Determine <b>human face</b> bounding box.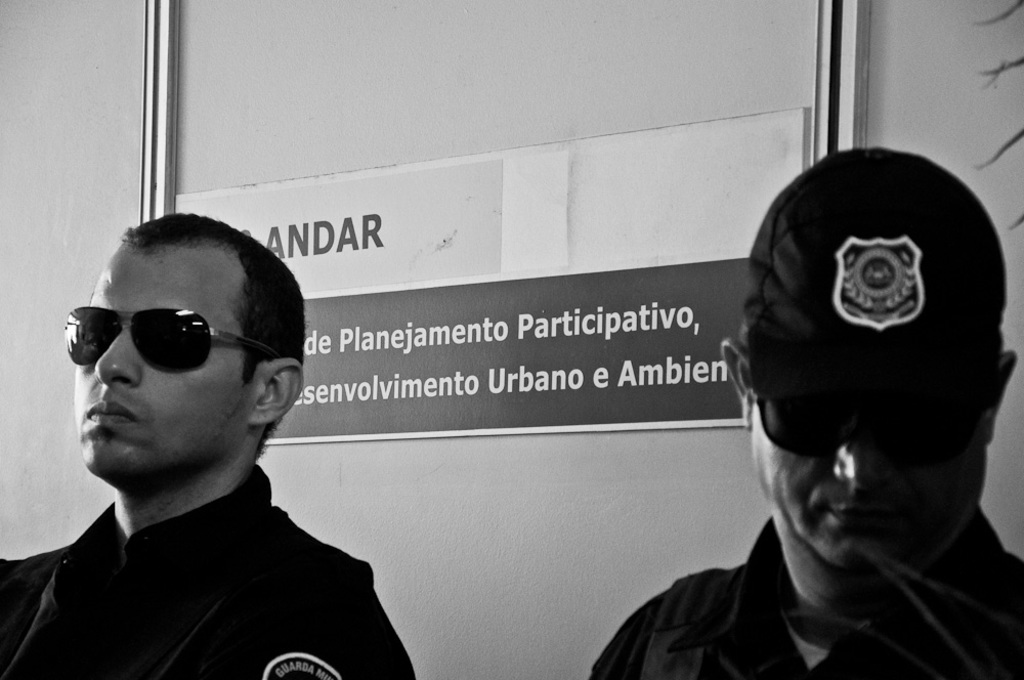
Determined: (68, 239, 262, 480).
